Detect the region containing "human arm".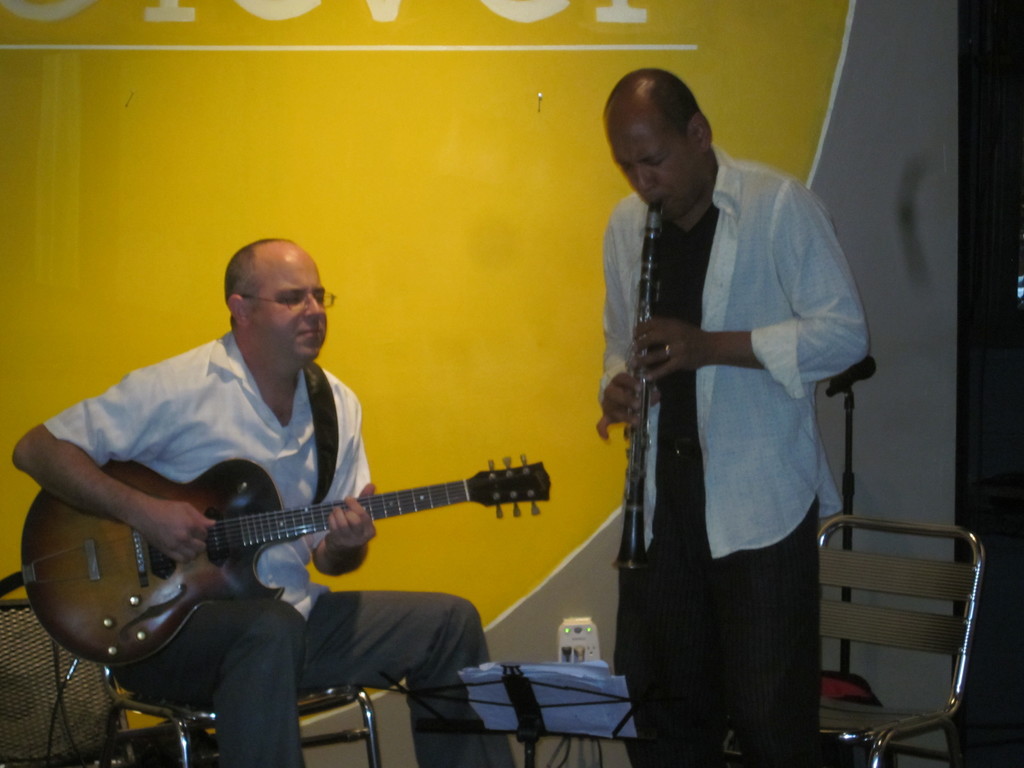
[left=592, top=192, right=657, bottom=442].
